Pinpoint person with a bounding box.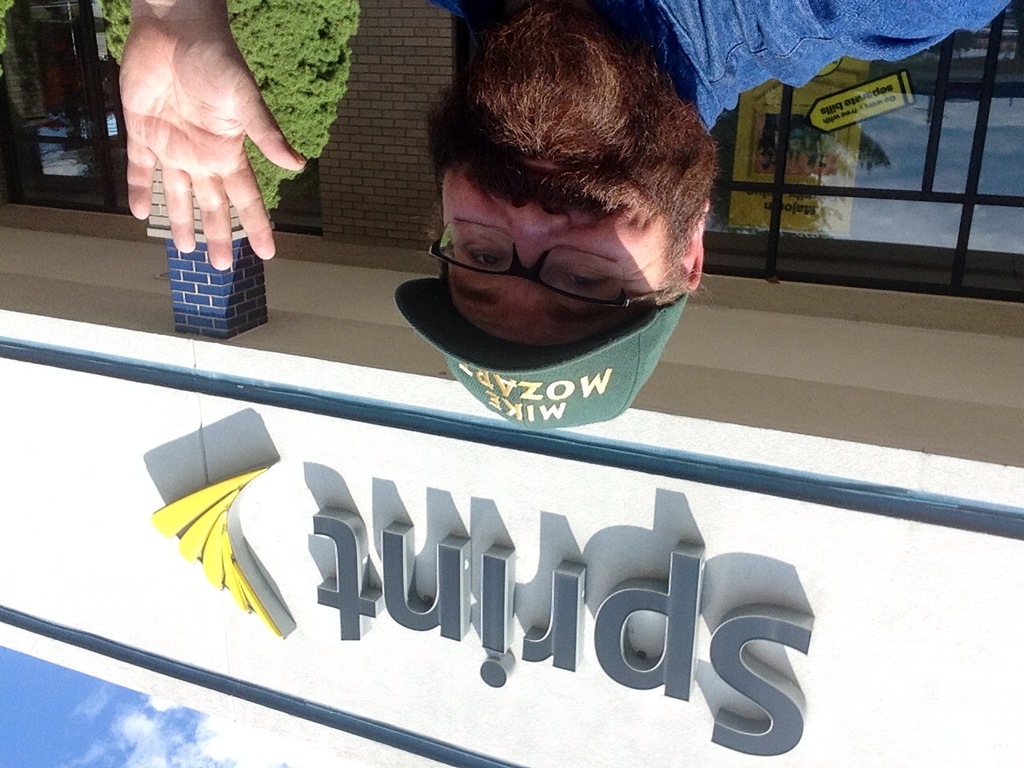
rect(128, 0, 1010, 432).
